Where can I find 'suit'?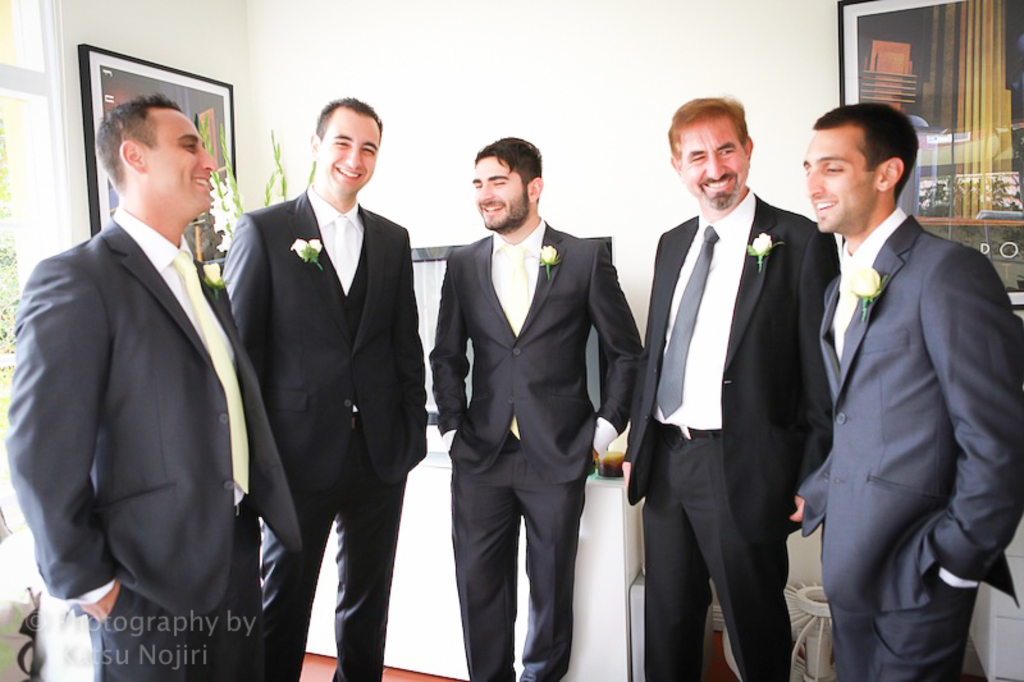
You can find it at bbox(791, 202, 1023, 681).
